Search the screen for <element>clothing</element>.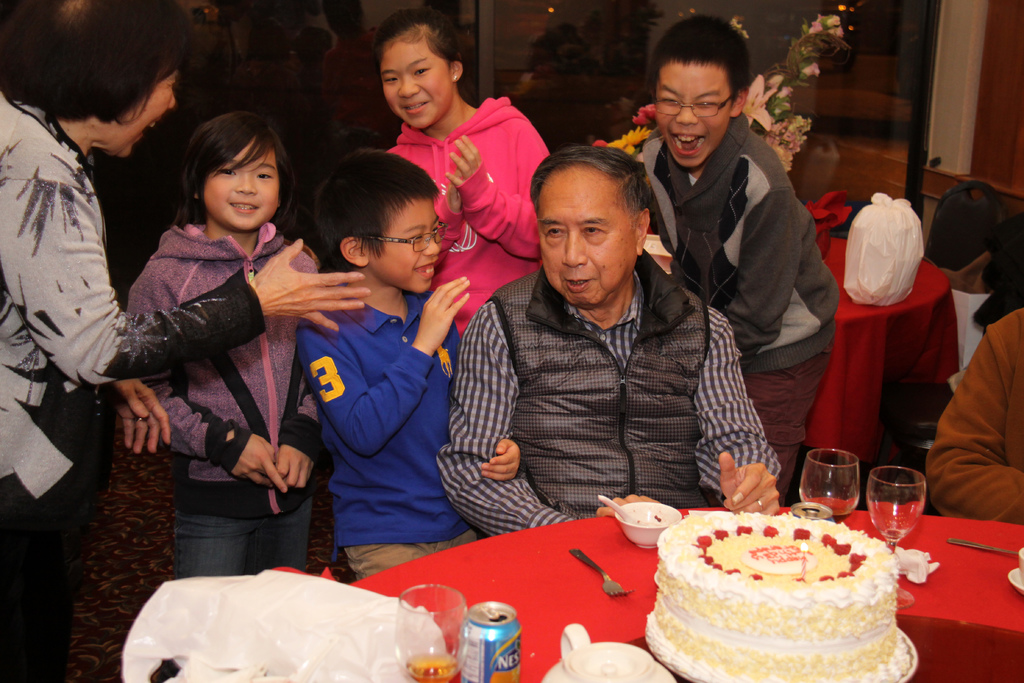
Found at box=[637, 121, 854, 381].
